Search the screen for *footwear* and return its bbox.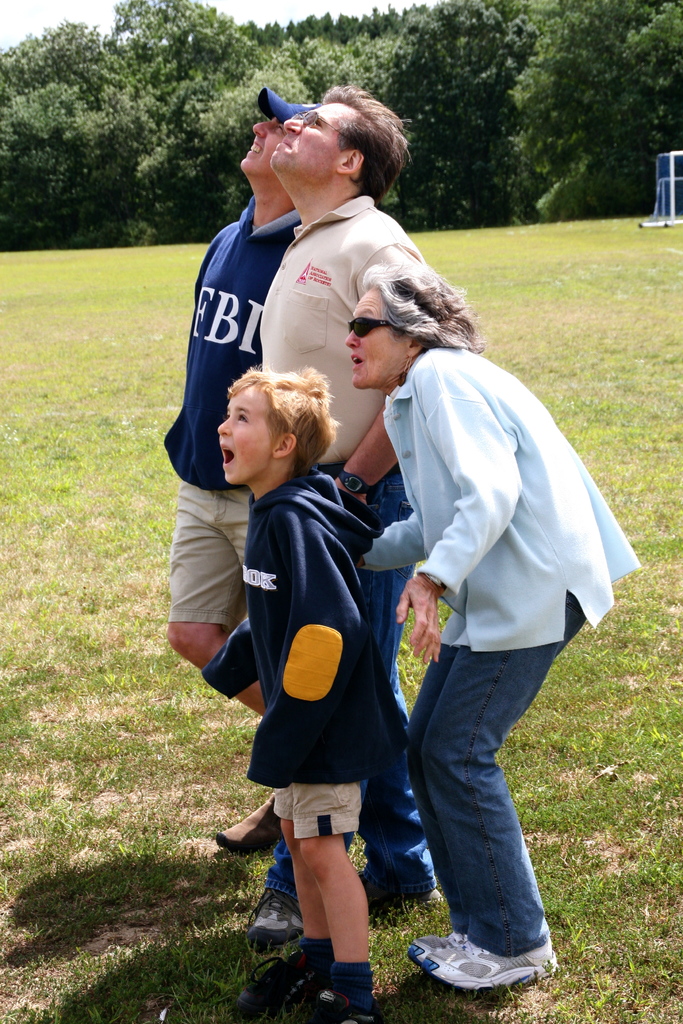
Found: bbox=(210, 795, 283, 858).
